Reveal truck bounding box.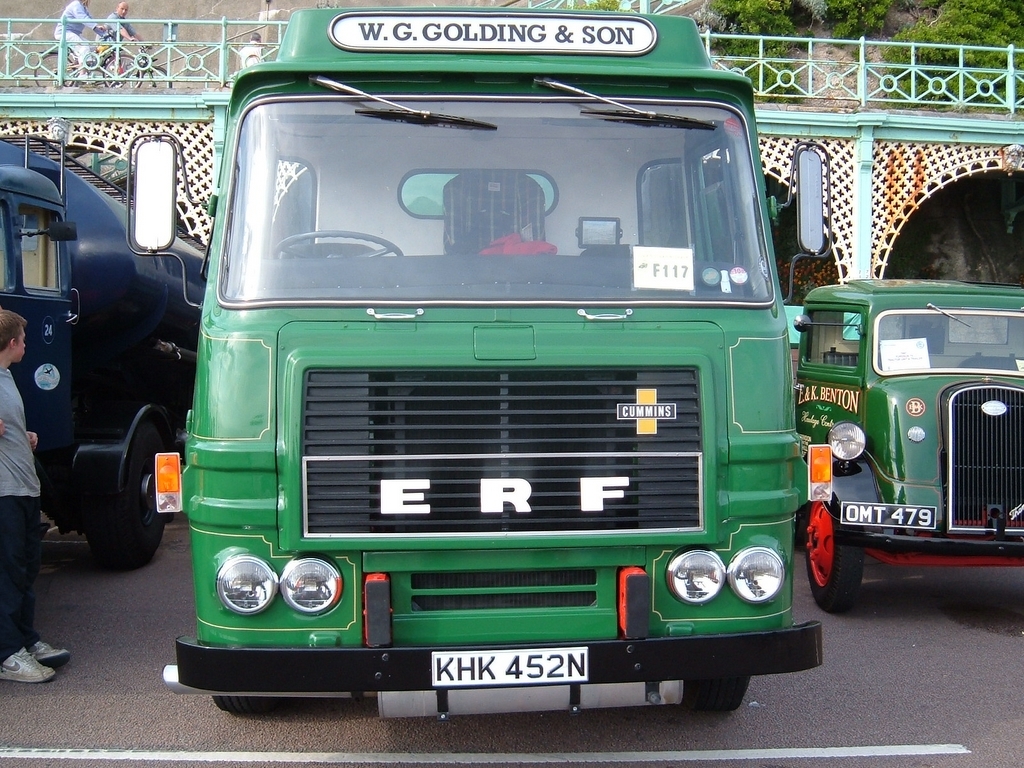
Revealed: x1=192, y1=28, x2=813, y2=720.
